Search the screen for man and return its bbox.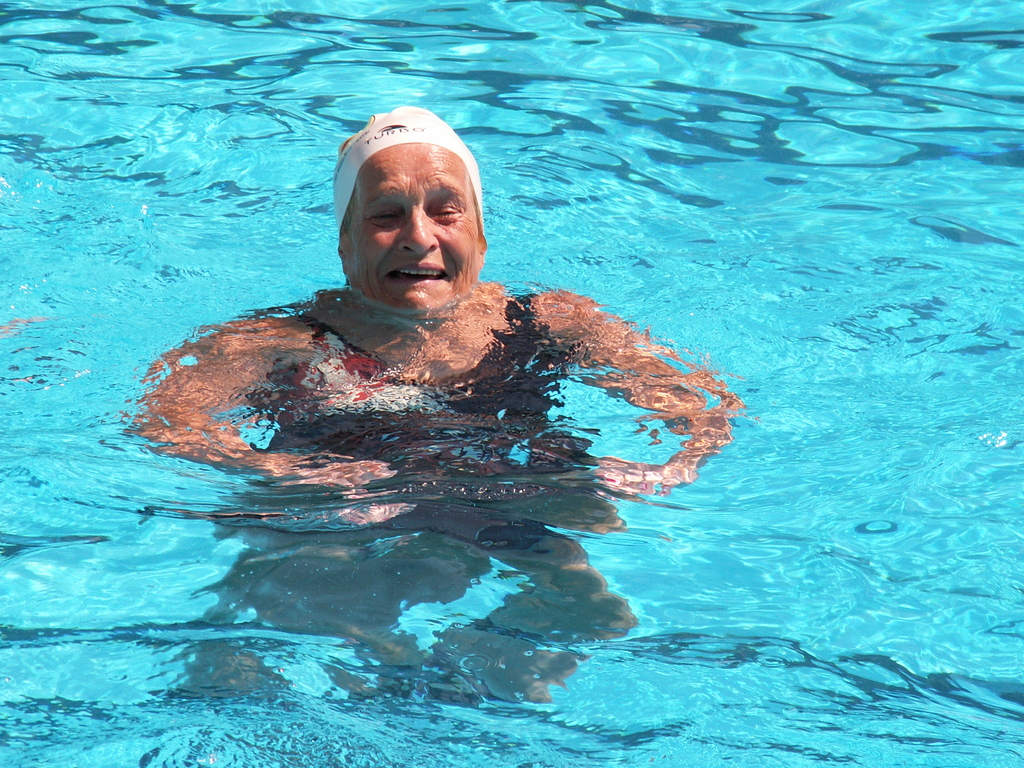
Found: crop(137, 101, 740, 704).
